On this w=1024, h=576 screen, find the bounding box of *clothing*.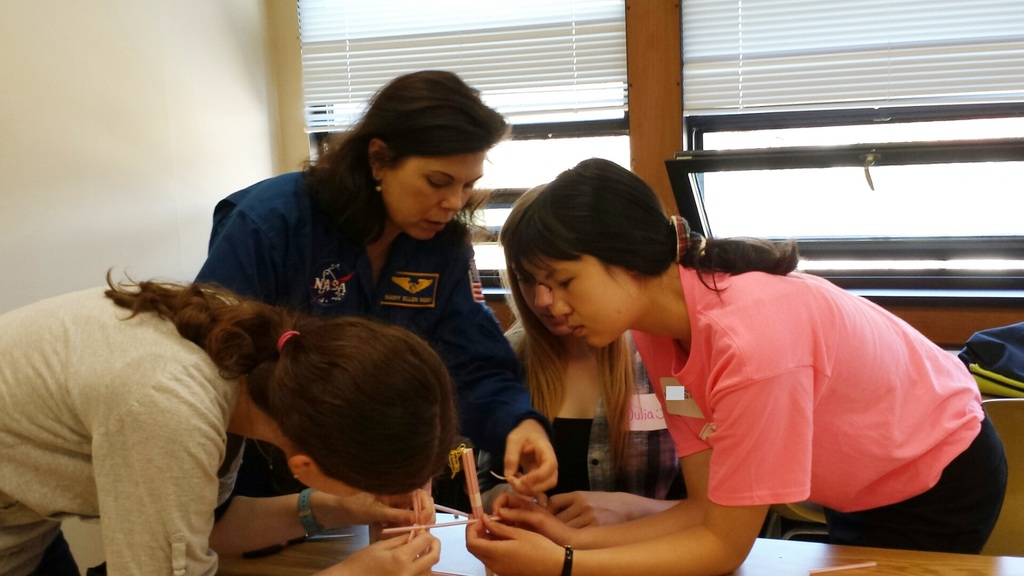
Bounding box: <bbox>605, 236, 1023, 575</bbox>.
